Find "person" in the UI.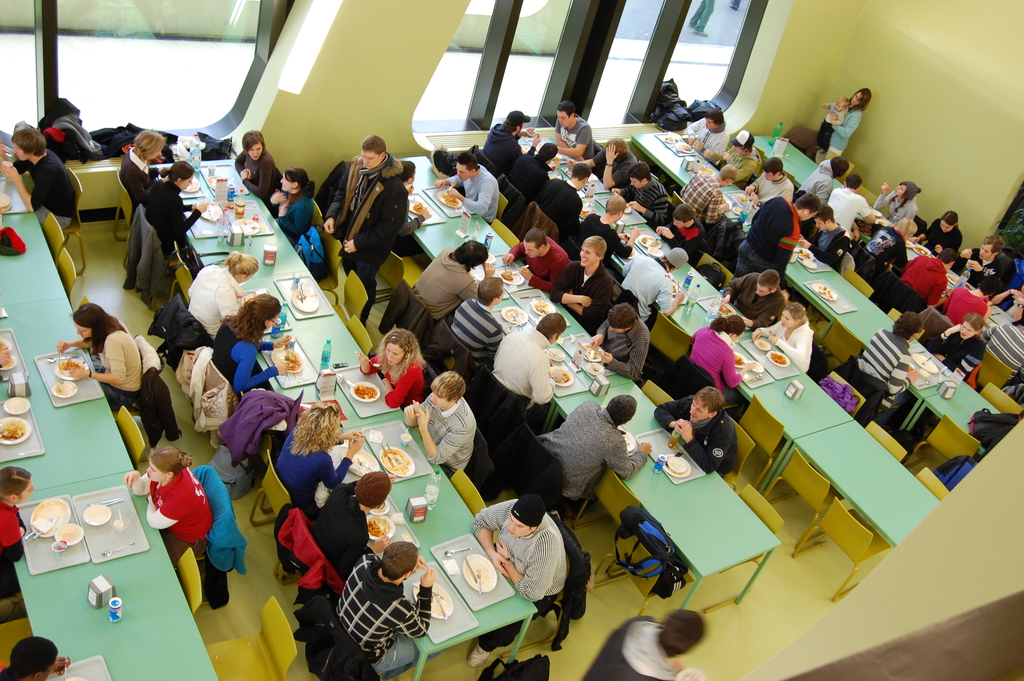
UI element at 0 466 34 591.
